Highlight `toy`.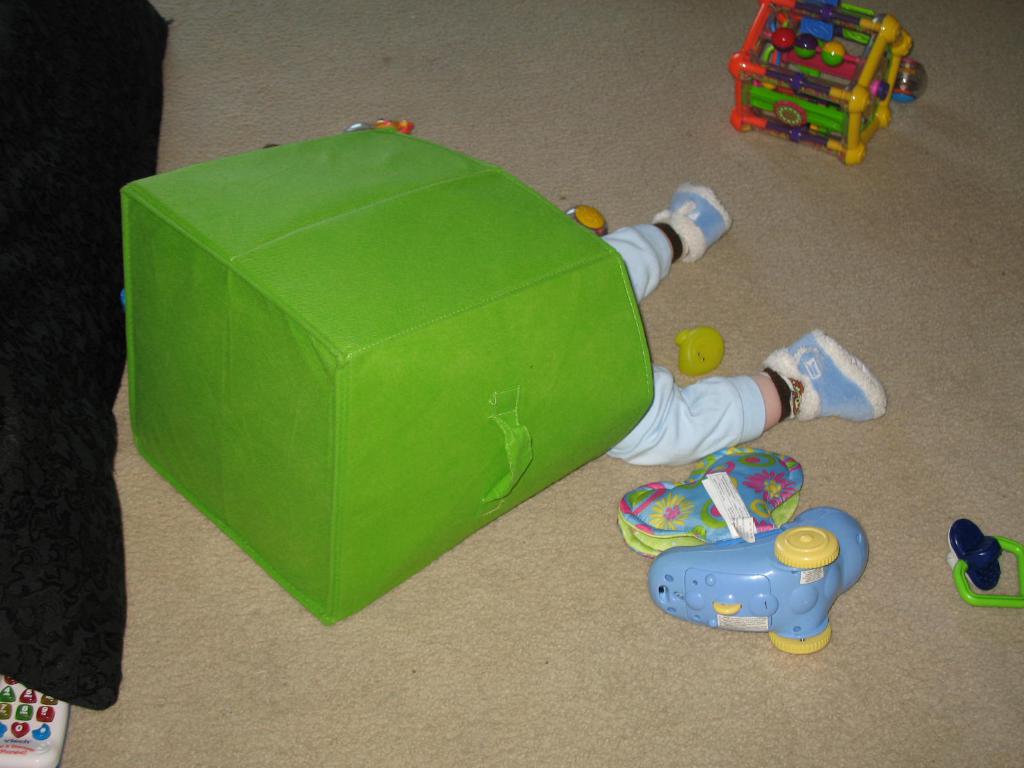
Highlighted region: 0:675:71:767.
